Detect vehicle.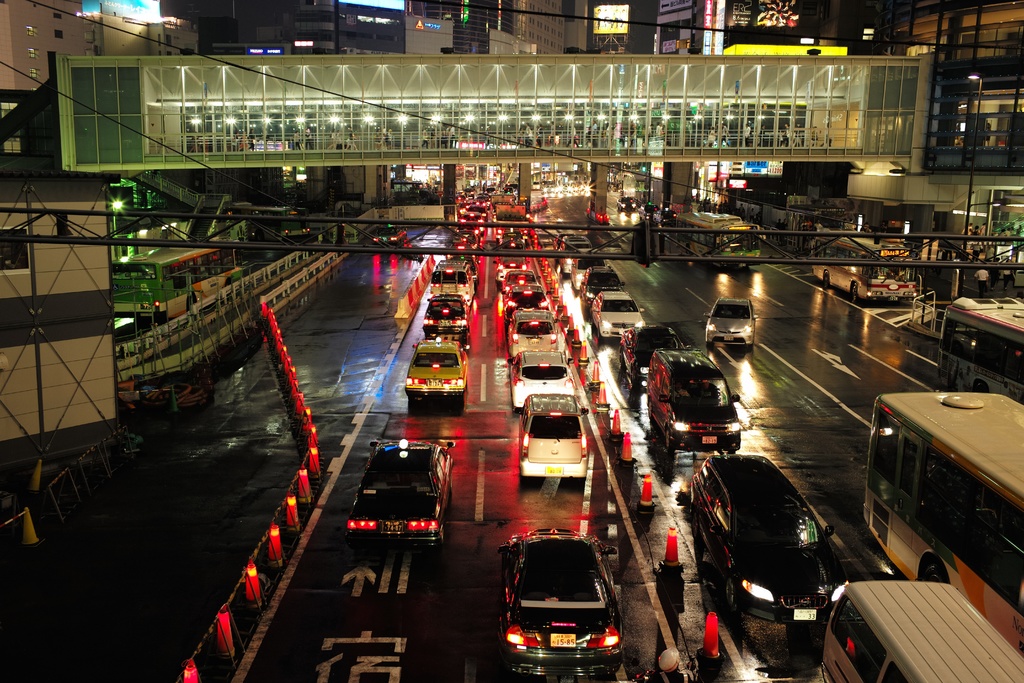
Detected at (left=408, top=336, right=467, bottom=407).
